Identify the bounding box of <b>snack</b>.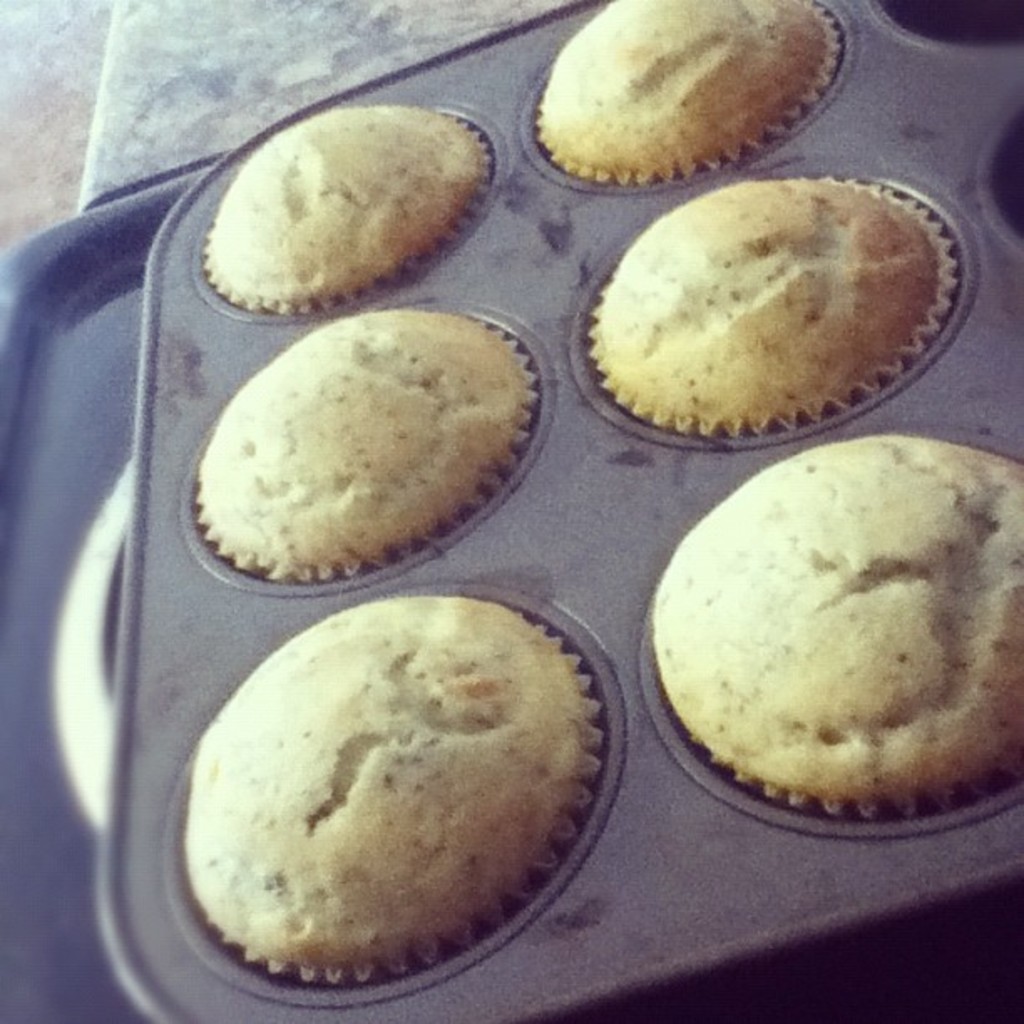
x1=181, y1=586, x2=601, y2=987.
